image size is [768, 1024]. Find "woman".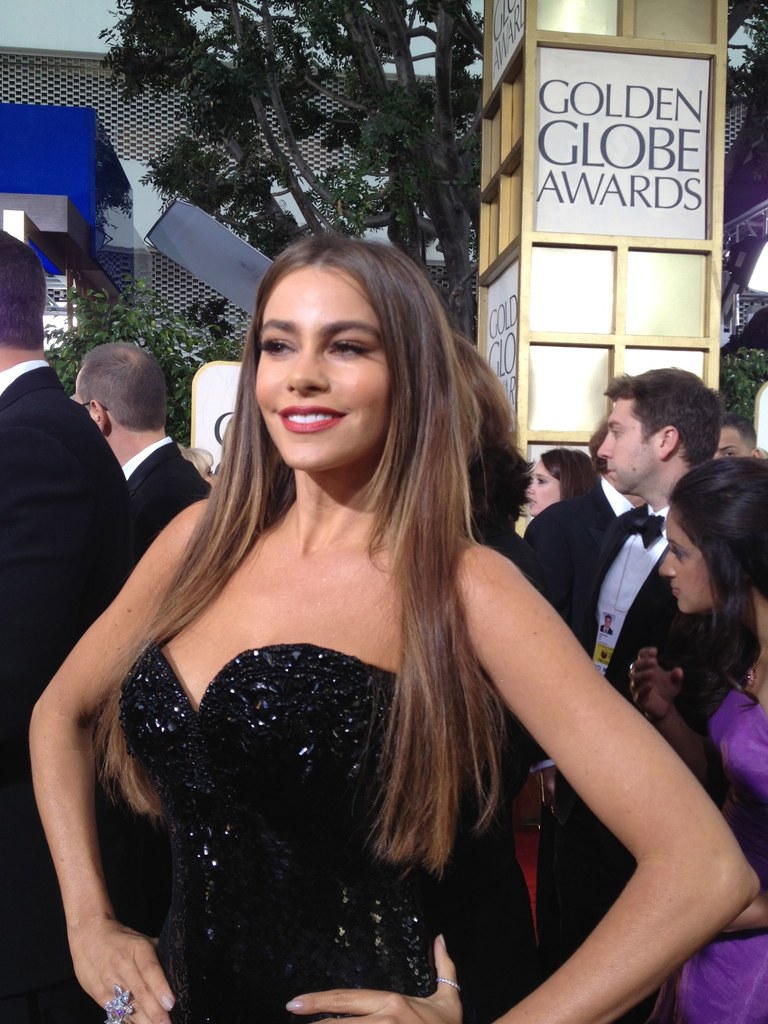
[527,450,616,655].
